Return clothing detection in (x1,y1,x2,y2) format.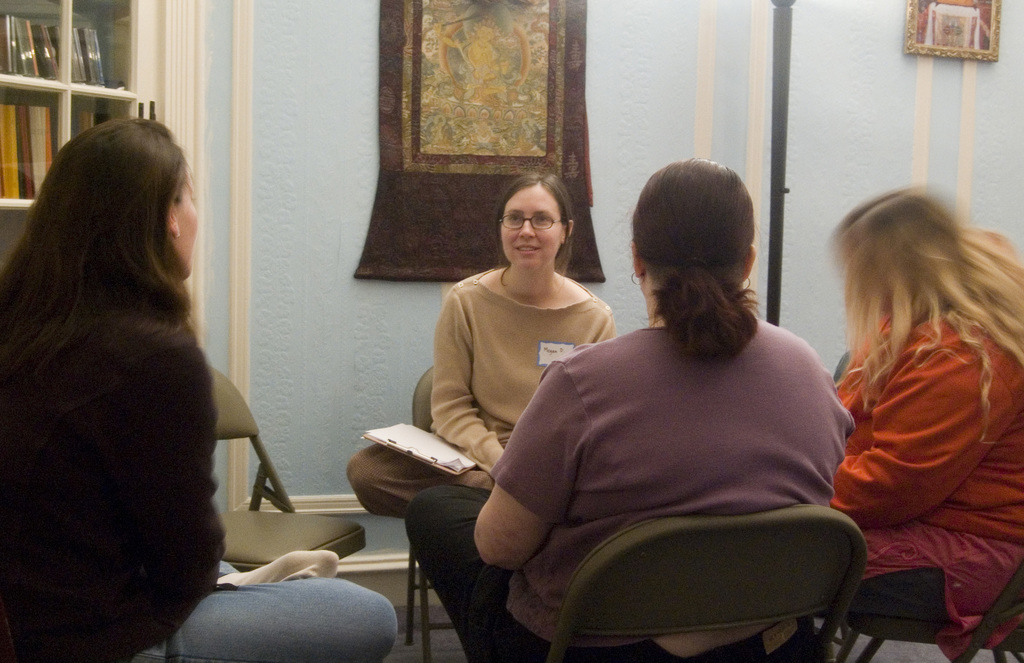
(429,267,609,480).
